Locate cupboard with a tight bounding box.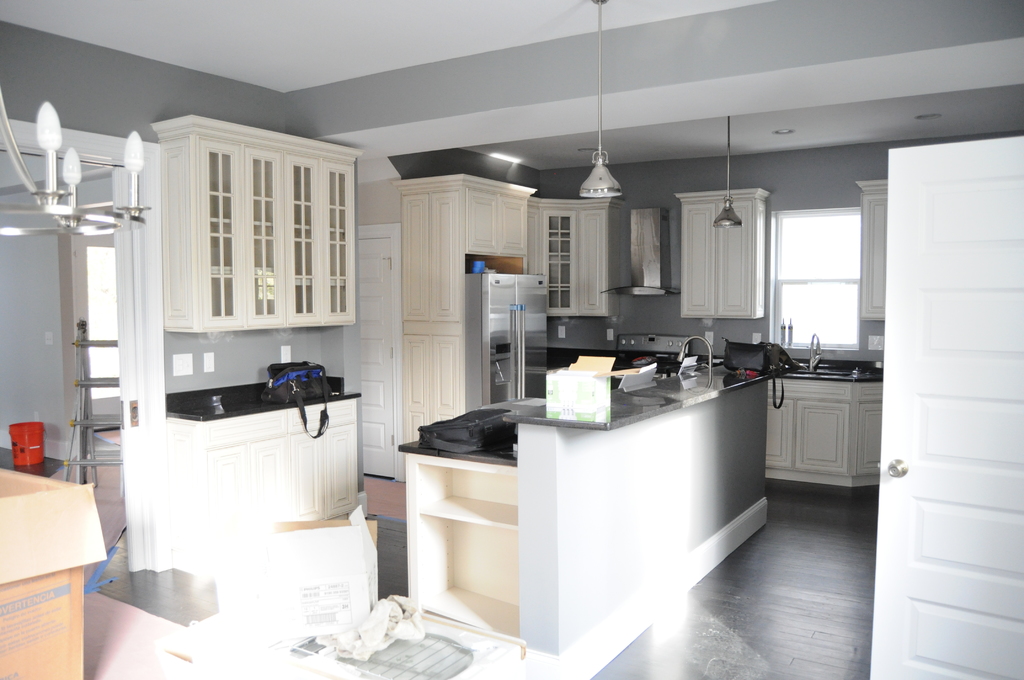
759 375 884 500.
